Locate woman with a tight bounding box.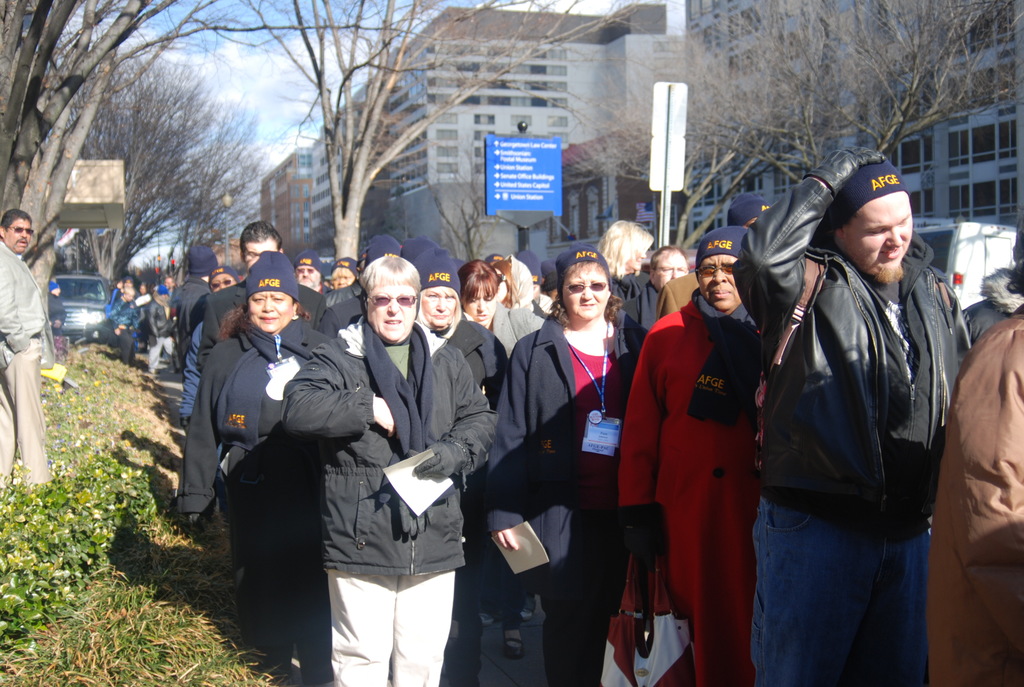
l=457, t=260, r=545, b=349.
